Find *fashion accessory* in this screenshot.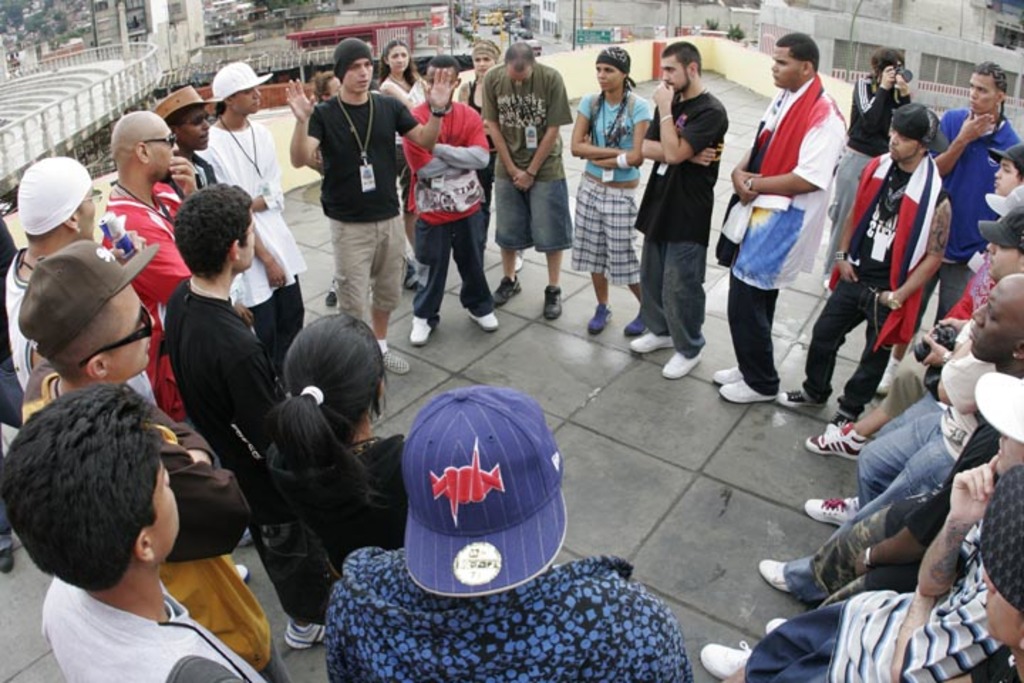
The bounding box for *fashion accessory* is select_region(495, 276, 523, 302).
